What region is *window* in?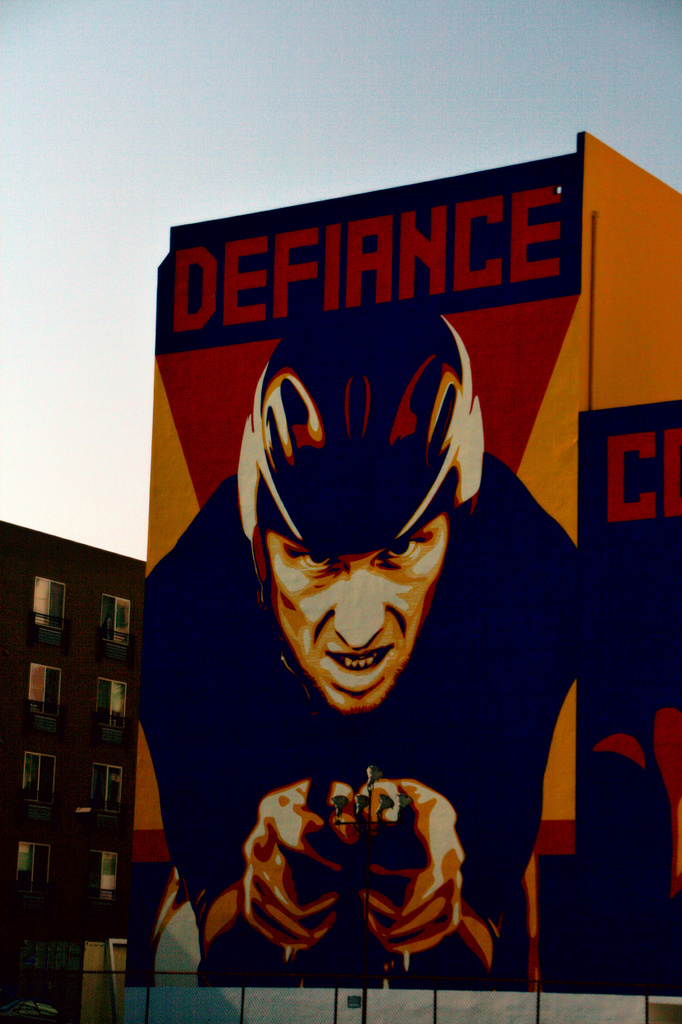
<box>15,751,57,810</box>.
